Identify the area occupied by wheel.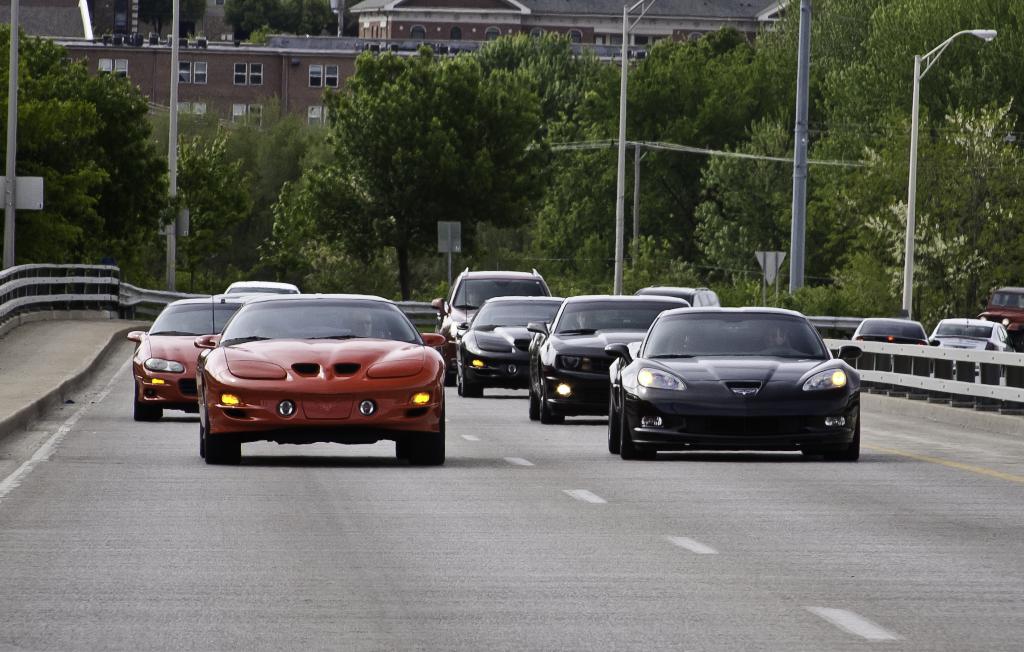
Area: crop(529, 391, 539, 420).
